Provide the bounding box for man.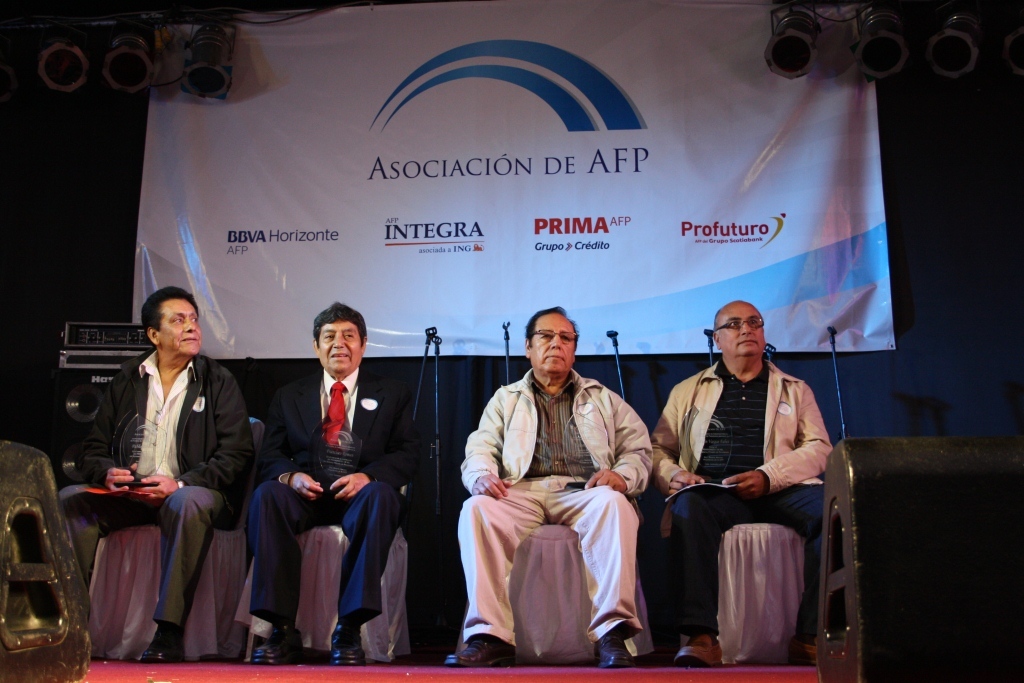
rect(654, 305, 847, 672).
